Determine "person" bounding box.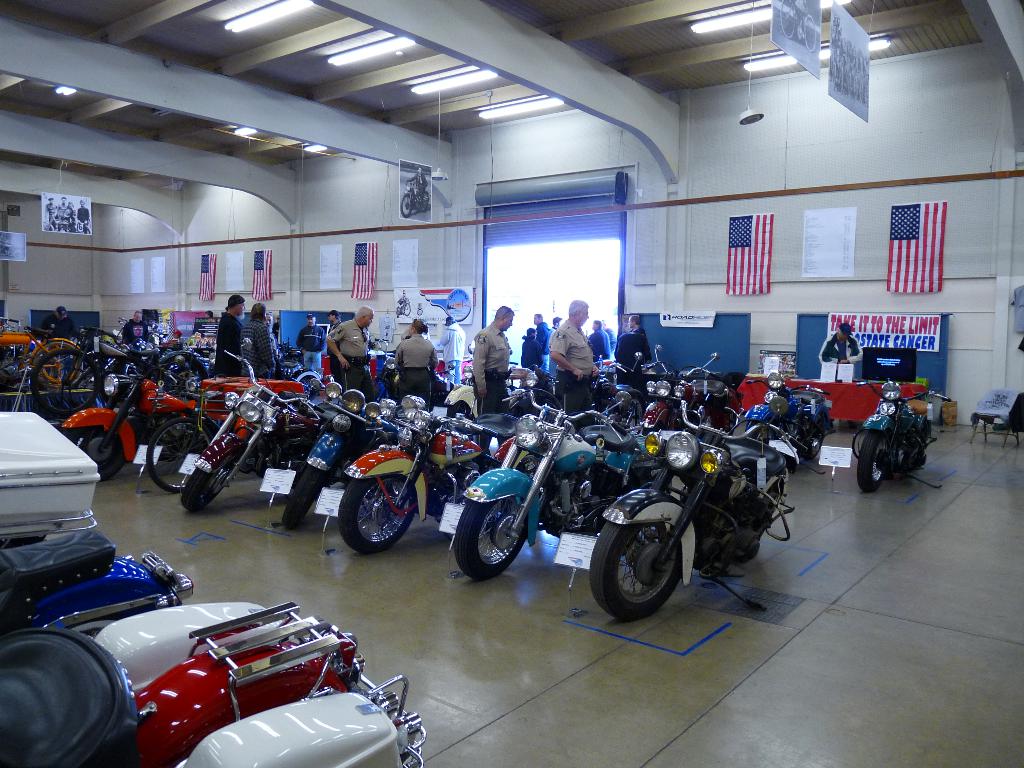
Determined: [234,312,275,383].
